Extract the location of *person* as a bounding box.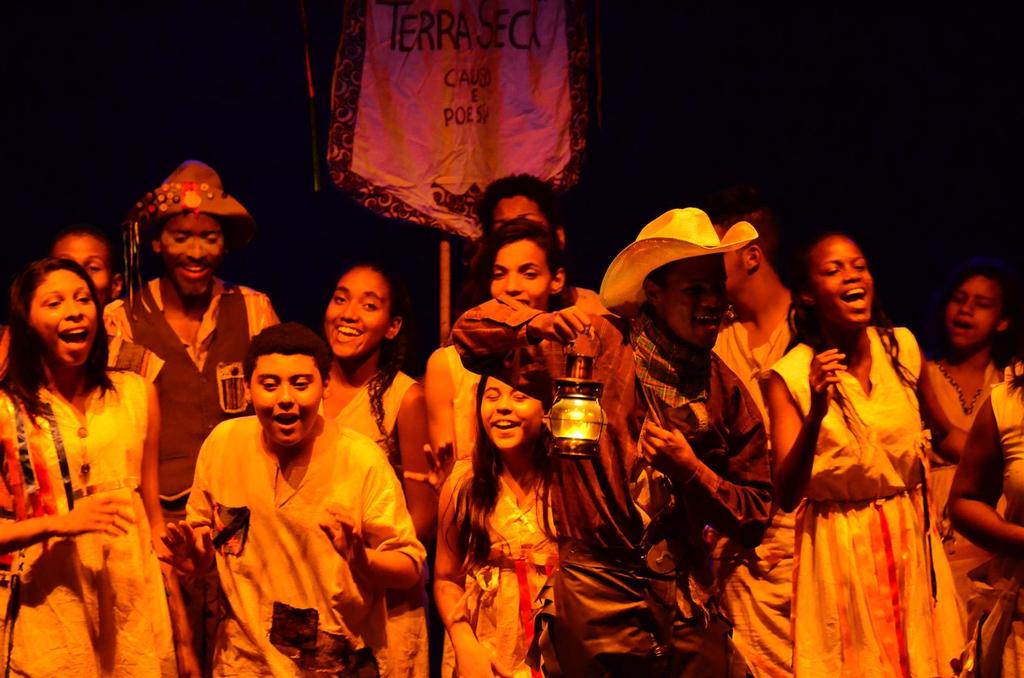
[753,217,975,677].
